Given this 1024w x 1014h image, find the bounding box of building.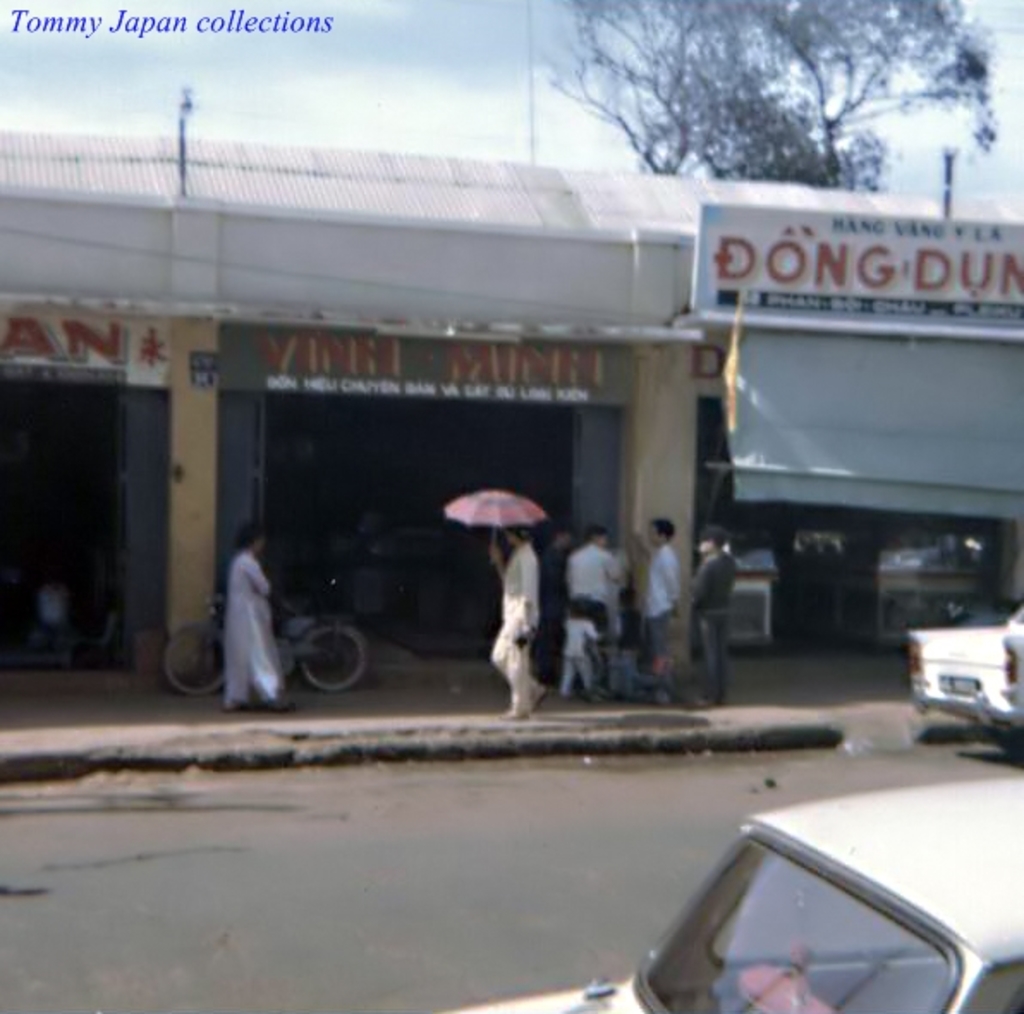
box=[0, 117, 1022, 699].
